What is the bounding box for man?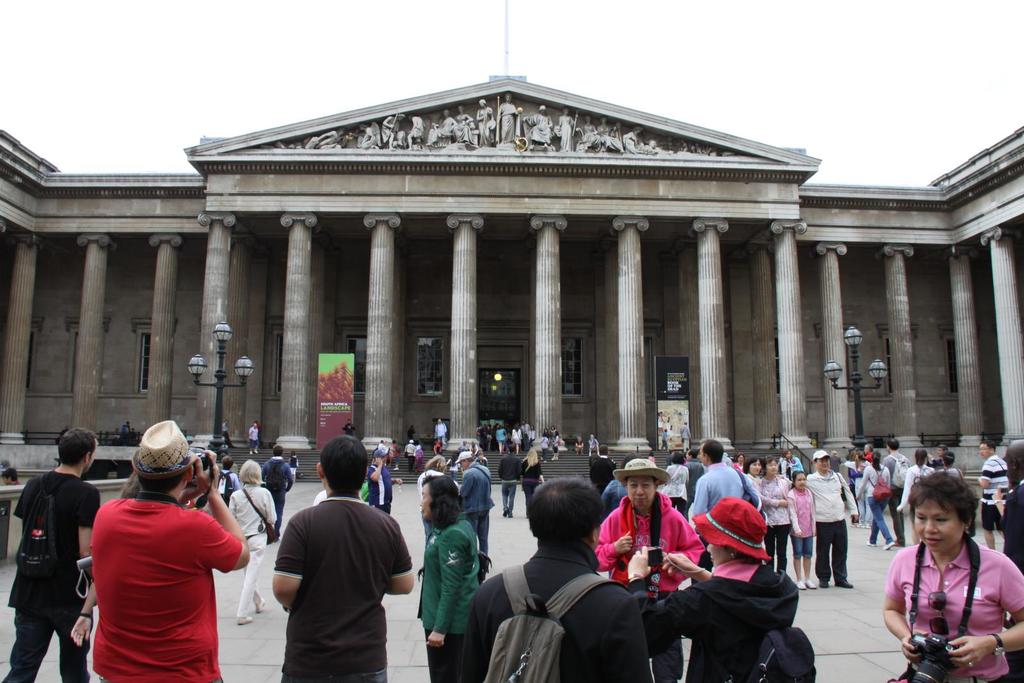
left=684, top=452, right=700, bottom=499.
